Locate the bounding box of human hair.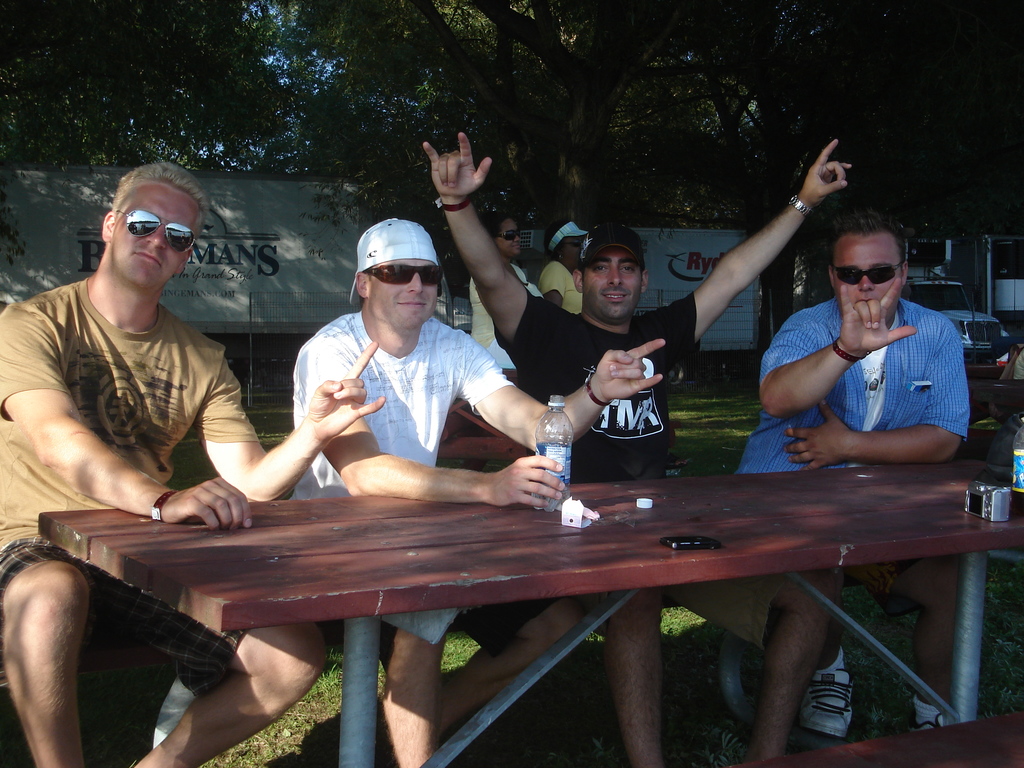
Bounding box: detection(363, 260, 374, 282).
